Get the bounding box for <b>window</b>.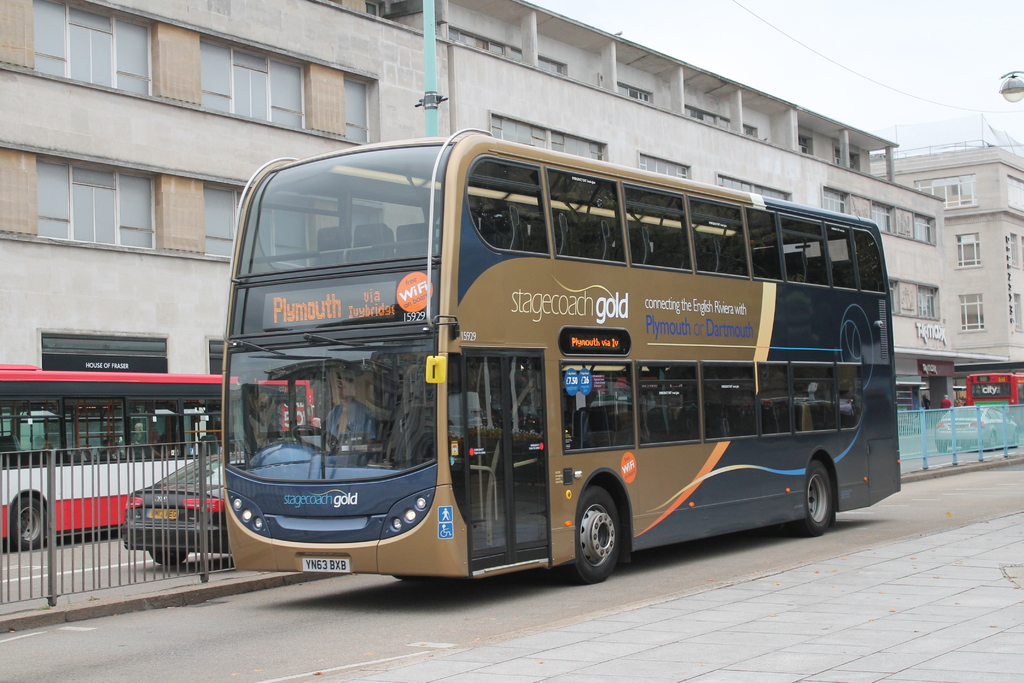
1005, 172, 1023, 211.
